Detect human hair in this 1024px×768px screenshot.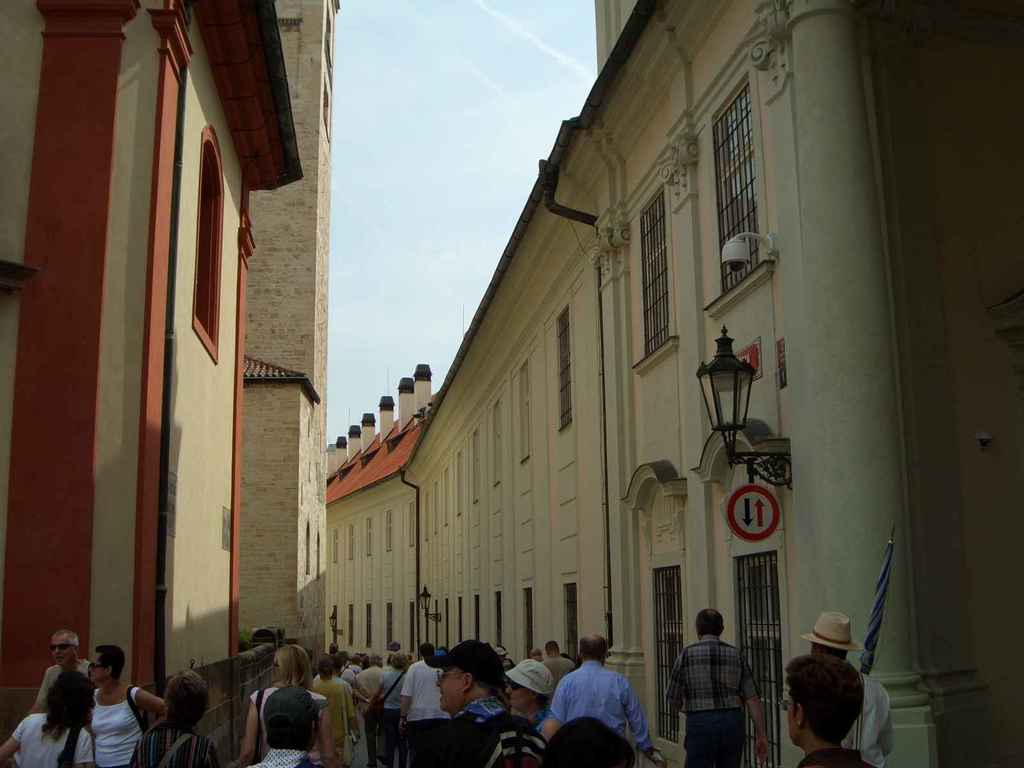
Detection: bbox=[418, 642, 435, 658].
